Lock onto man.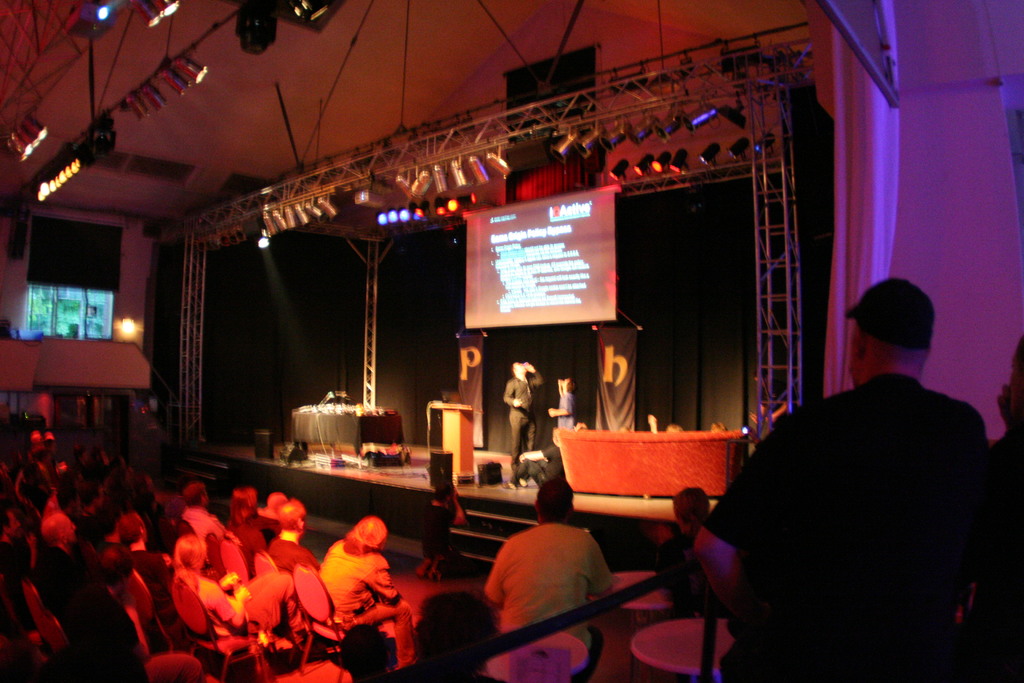
Locked: detection(483, 469, 622, 682).
